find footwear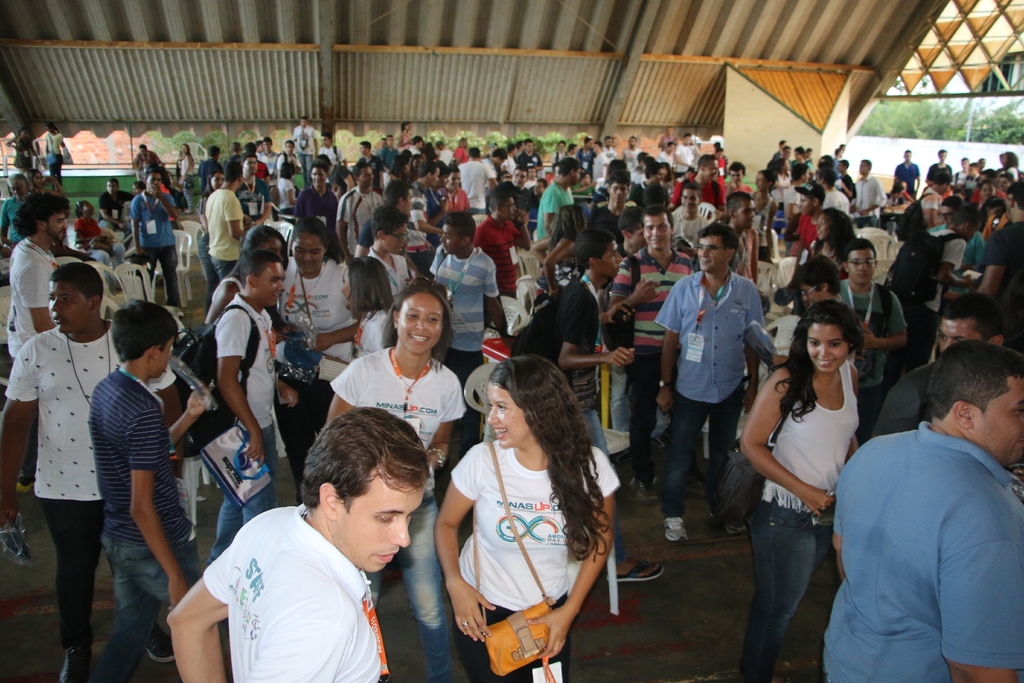
[602,428,630,461]
